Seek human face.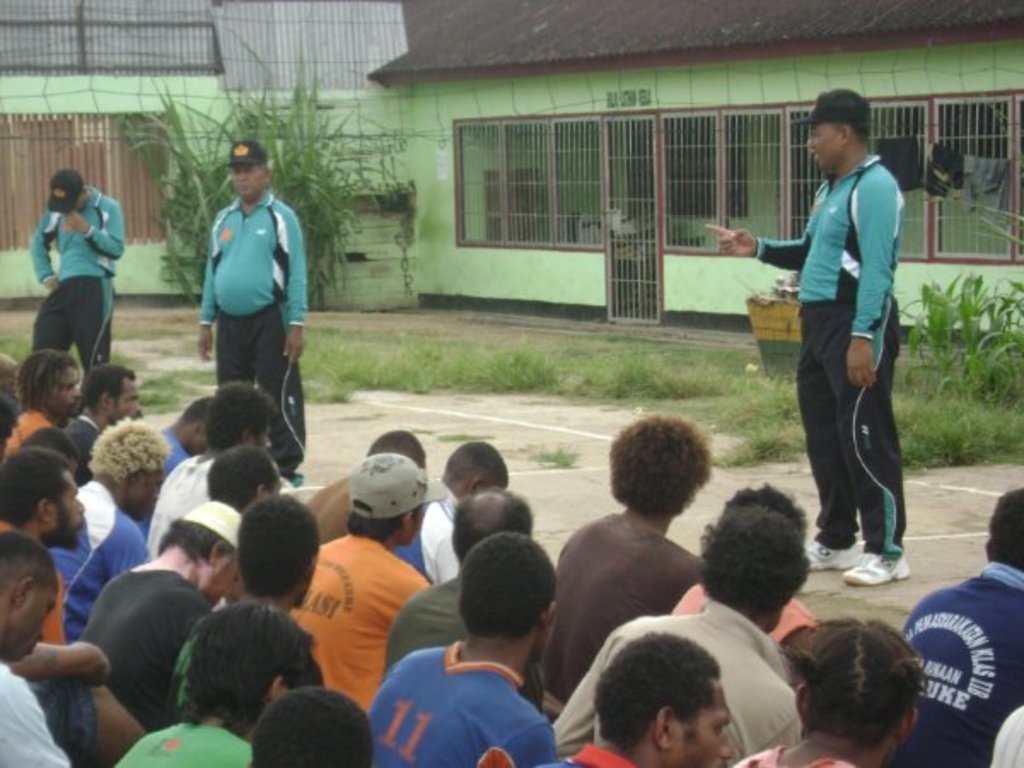
region(393, 503, 423, 548).
